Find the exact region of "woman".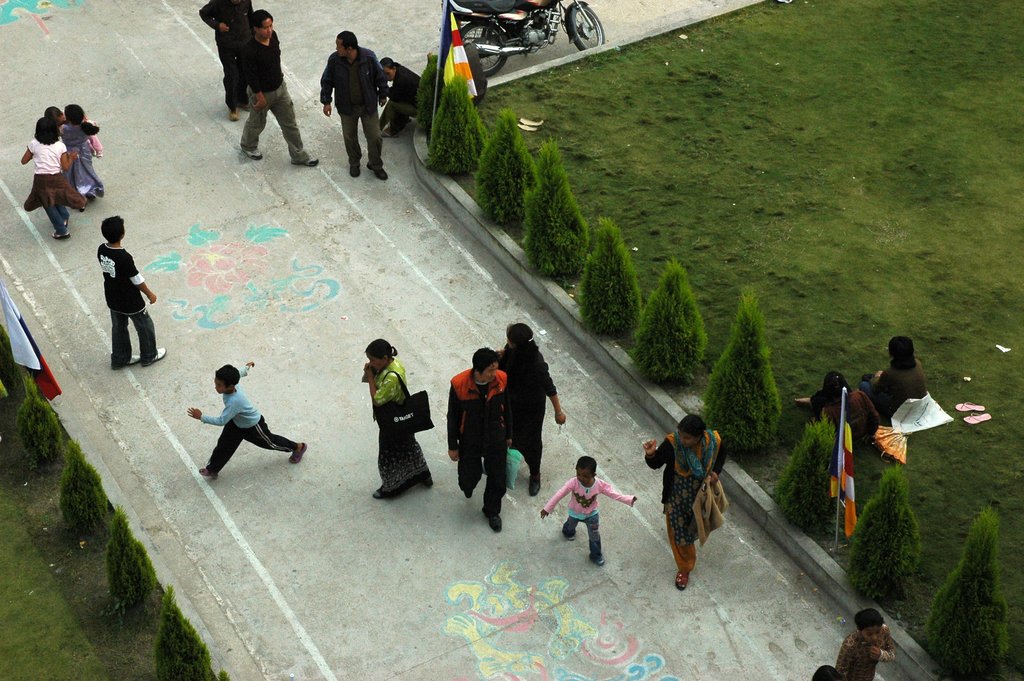
Exact region: (x1=495, y1=322, x2=566, y2=496).
